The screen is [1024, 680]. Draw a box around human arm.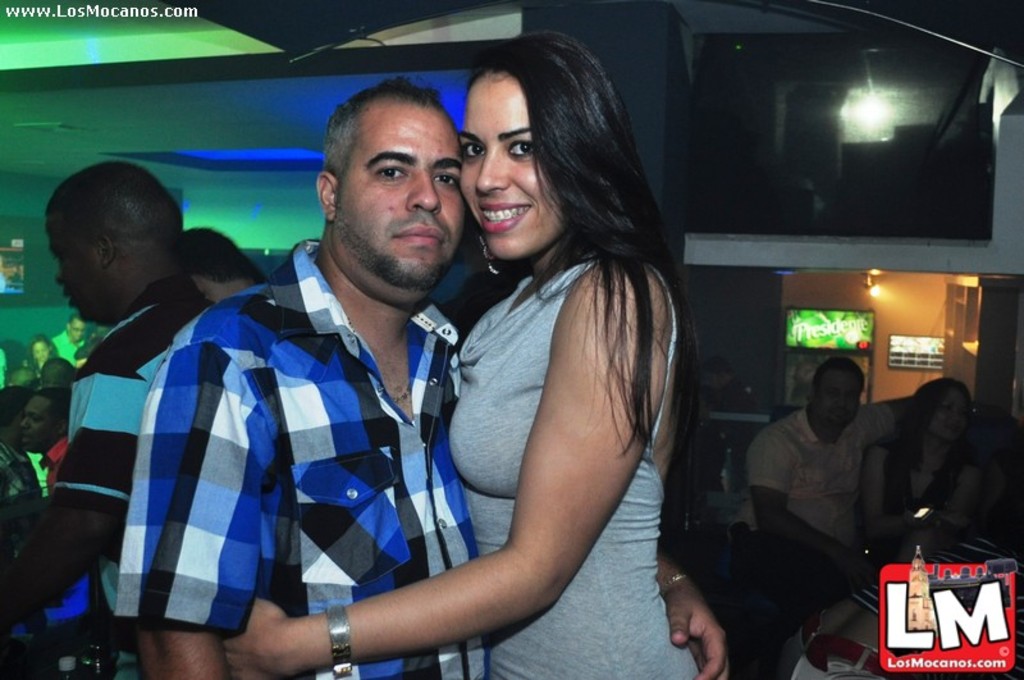
x1=854, y1=391, x2=910, y2=439.
